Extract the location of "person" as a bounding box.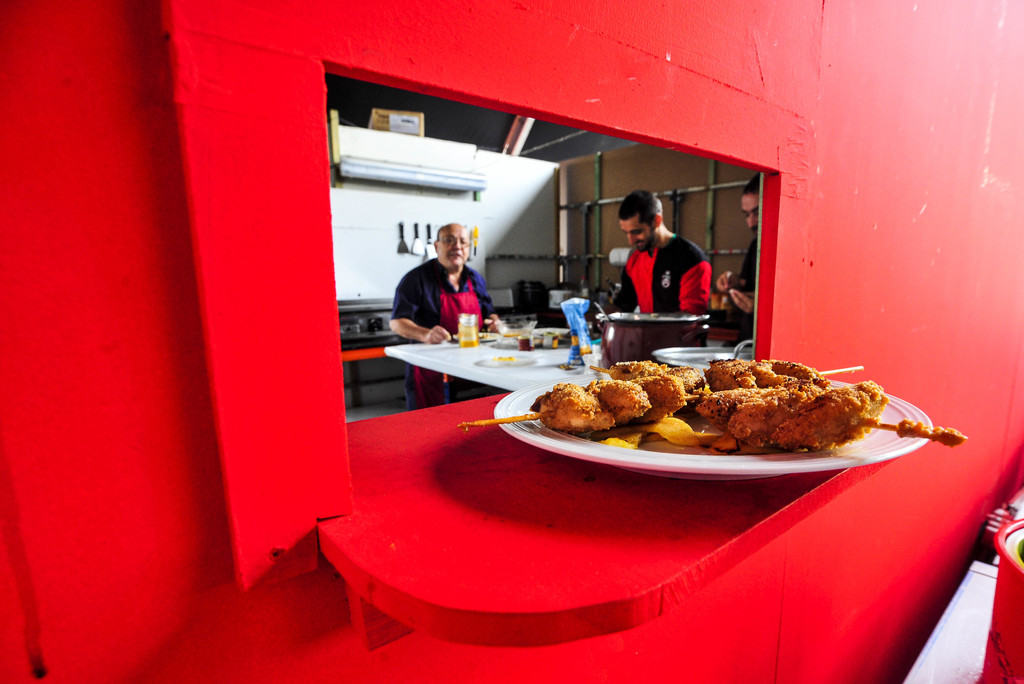
x1=716, y1=168, x2=757, y2=344.
